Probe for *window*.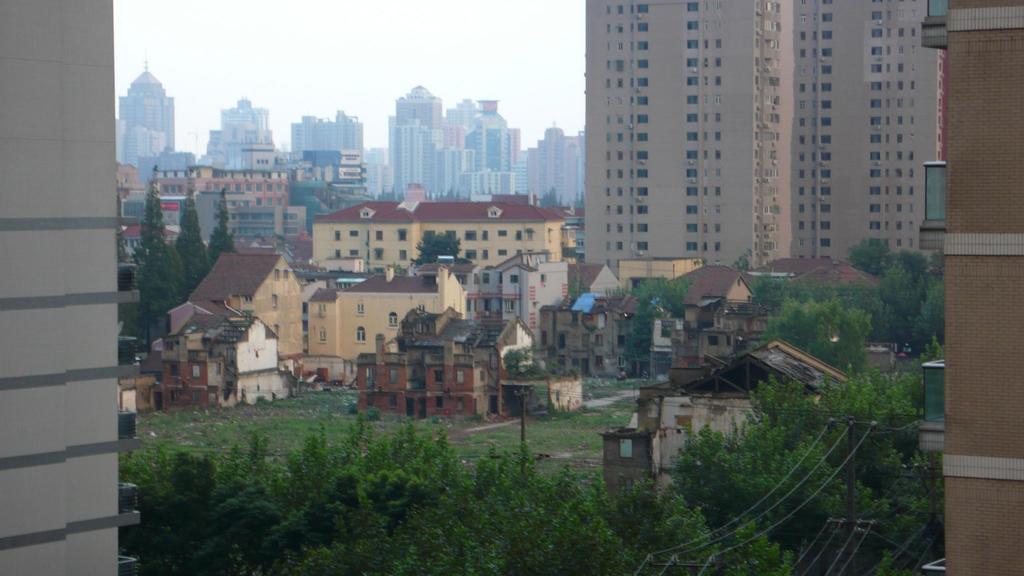
Probe result: bbox(596, 335, 601, 348).
